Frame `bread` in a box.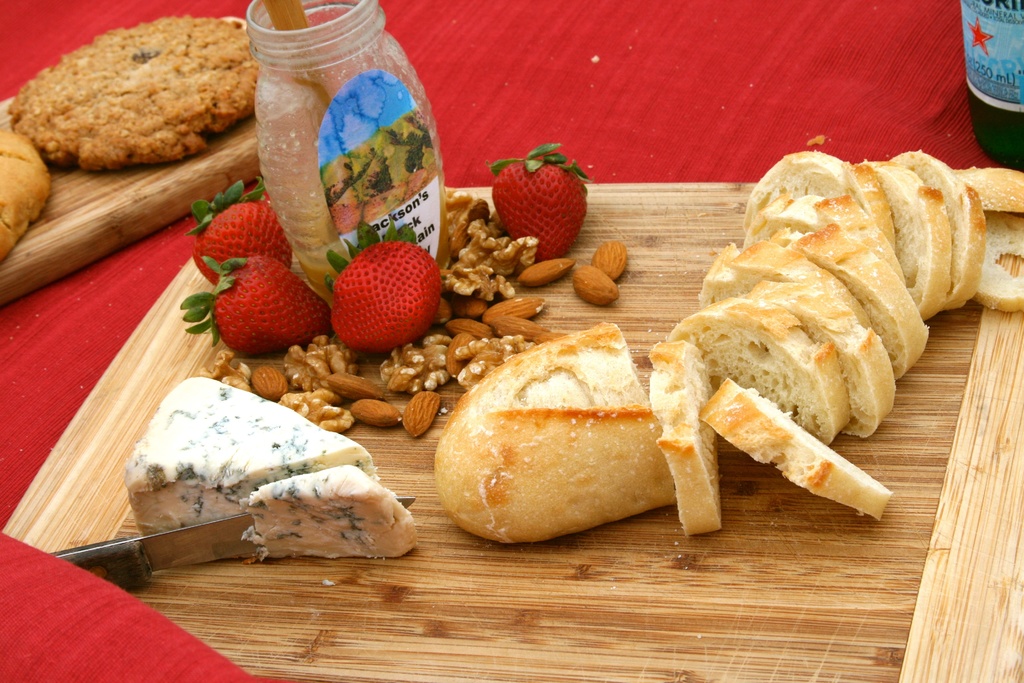
Rect(442, 317, 703, 543).
